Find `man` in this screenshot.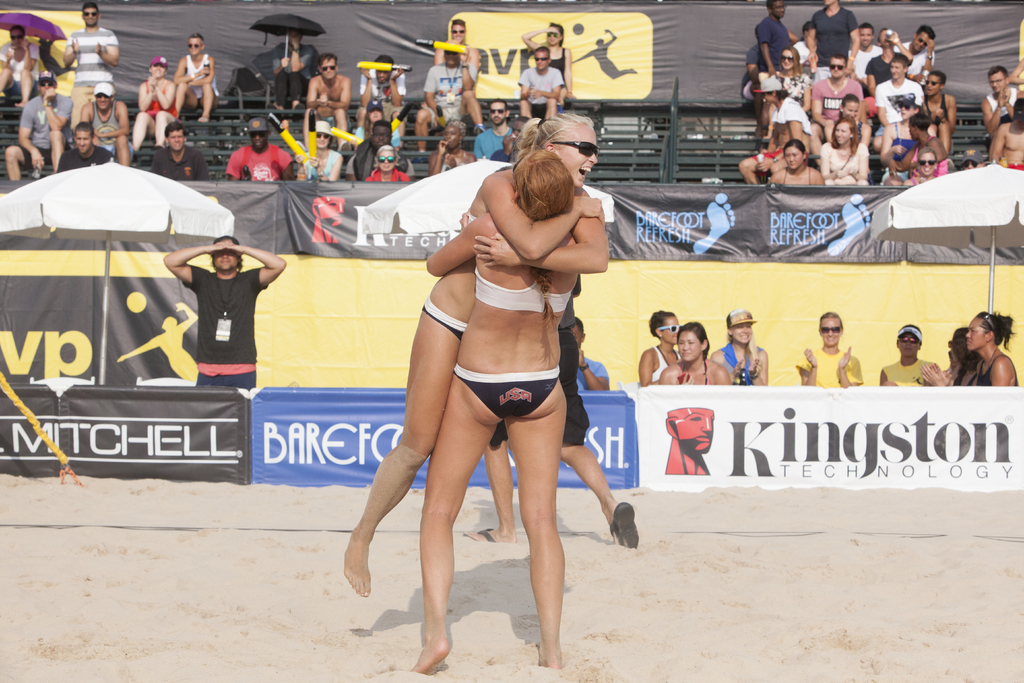
The bounding box for `man` is x1=811, y1=53, x2=867, y2=157.
